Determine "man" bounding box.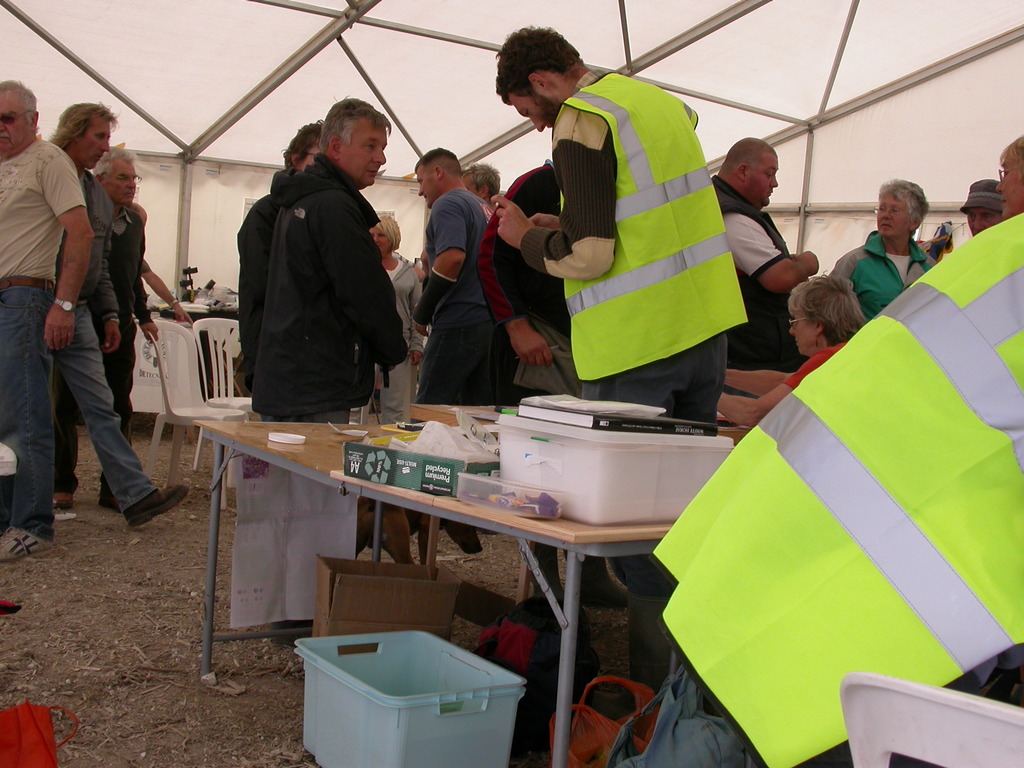
Determined: 490, 20, 755, 695.
